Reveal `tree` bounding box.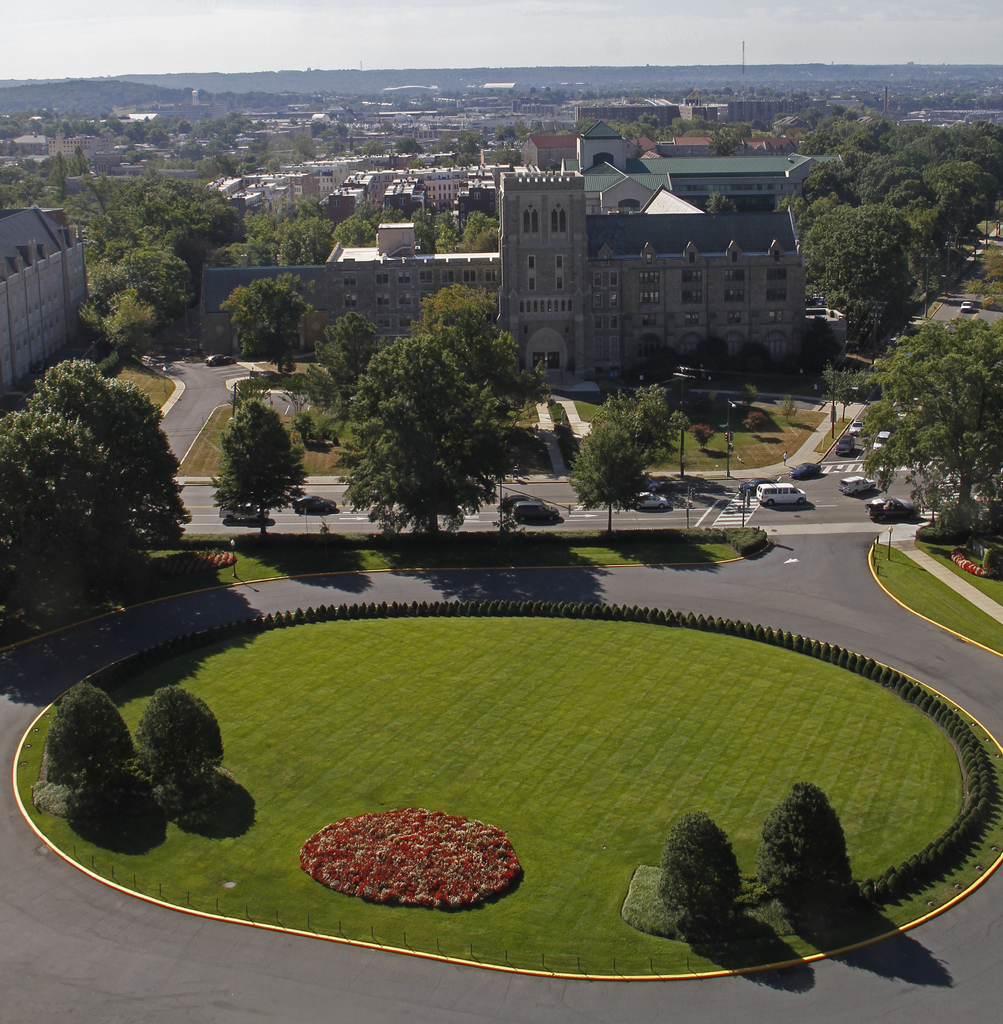
Revealed: <bbox>321, 273, 552, 540</bbox>.
